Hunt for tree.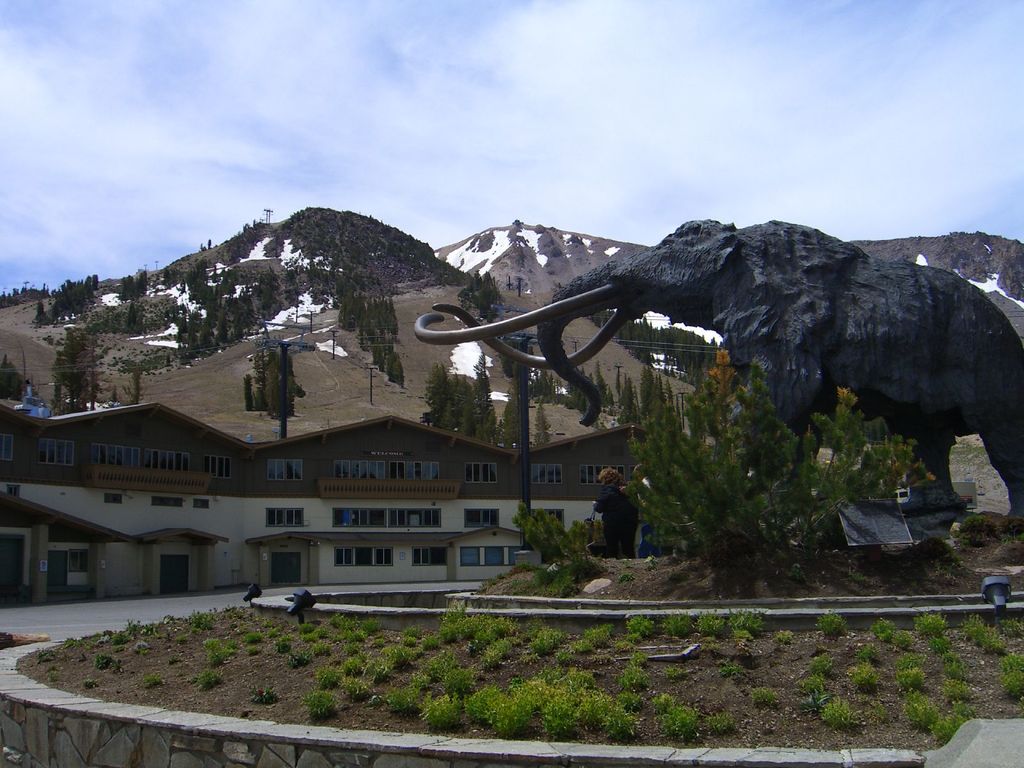
Hunted down at <bbox>515, 243, 525, 268</bbox>.
